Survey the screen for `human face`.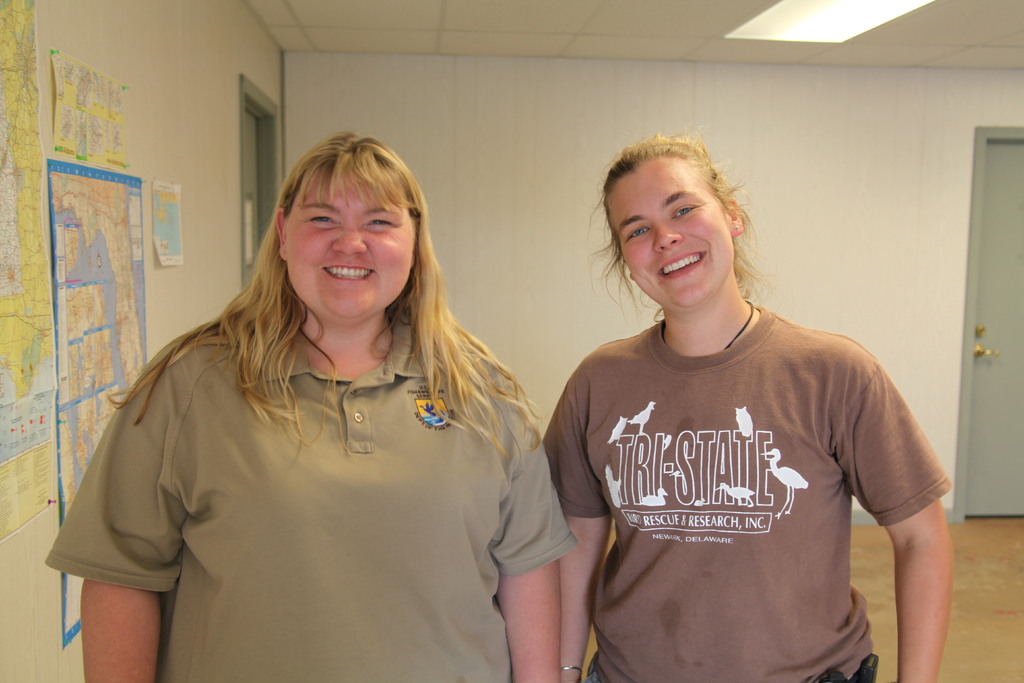
Survey found: bbox=(279, 161, 415, 328).
